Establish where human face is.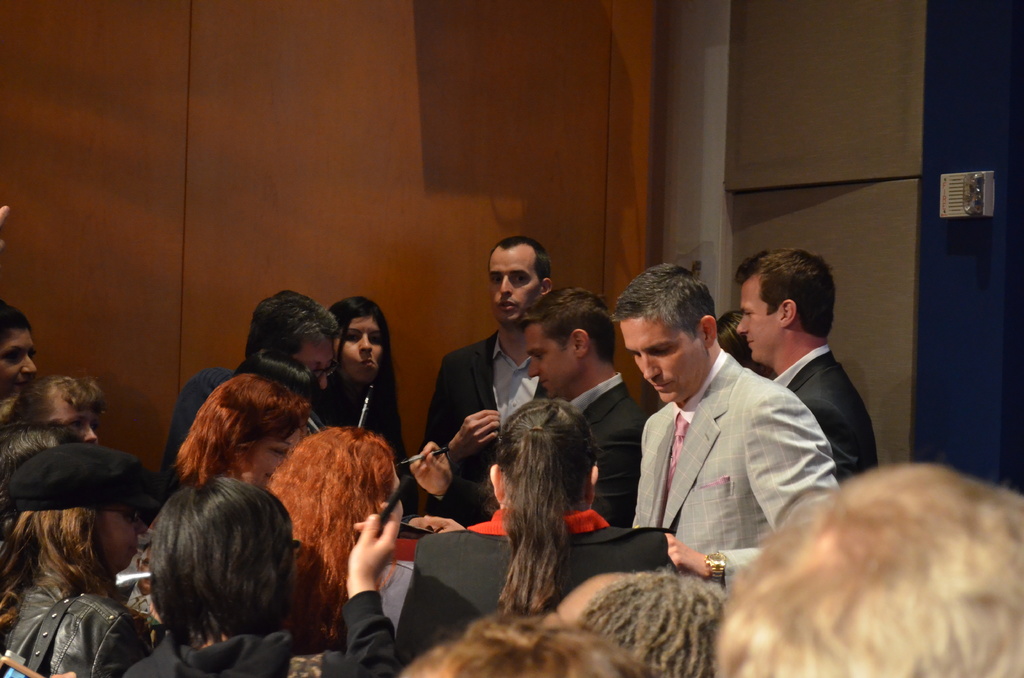
Established at bbox(93, 501, 149, 573).
